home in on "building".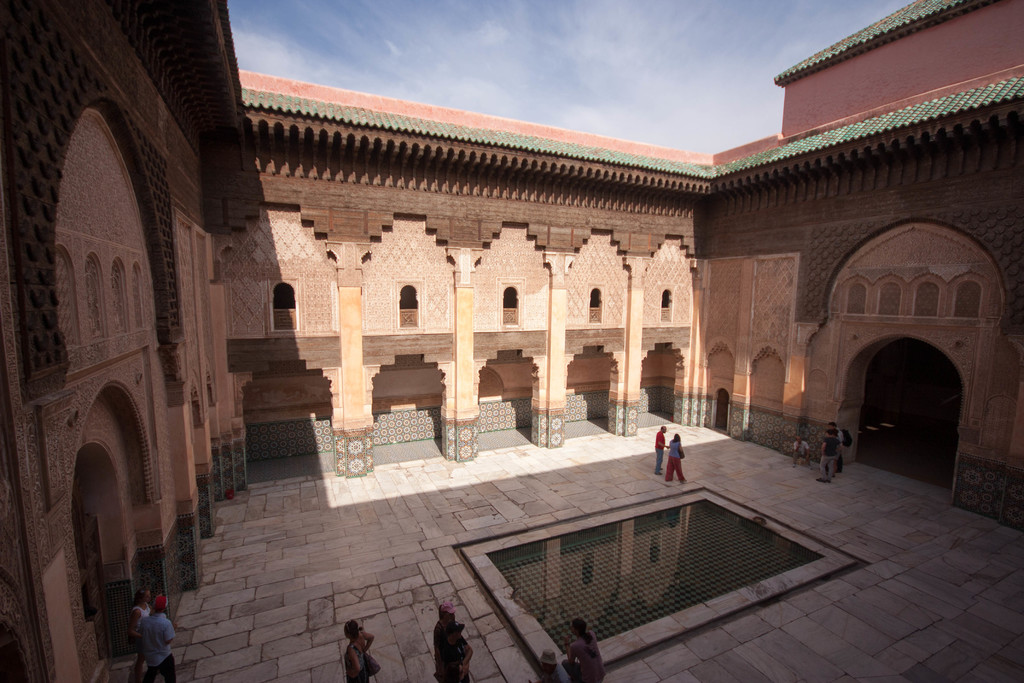
Homed in at [1, 0, 1023, 682].
